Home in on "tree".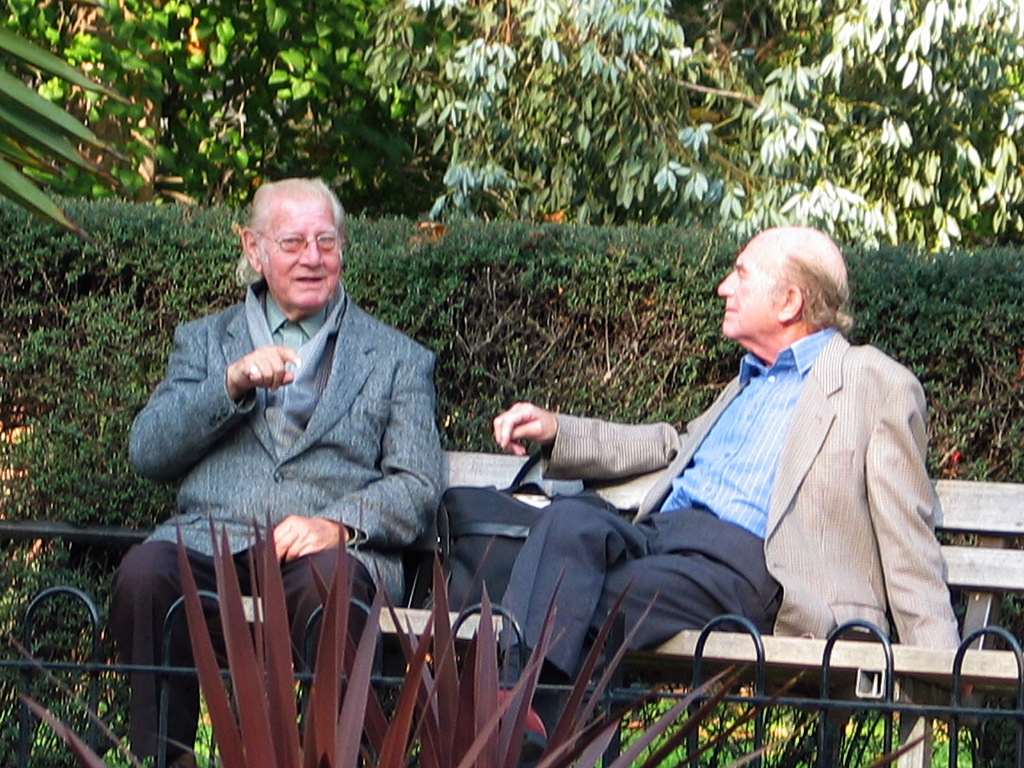
Homed in at l=337, t=0, r=1023, b=248.
